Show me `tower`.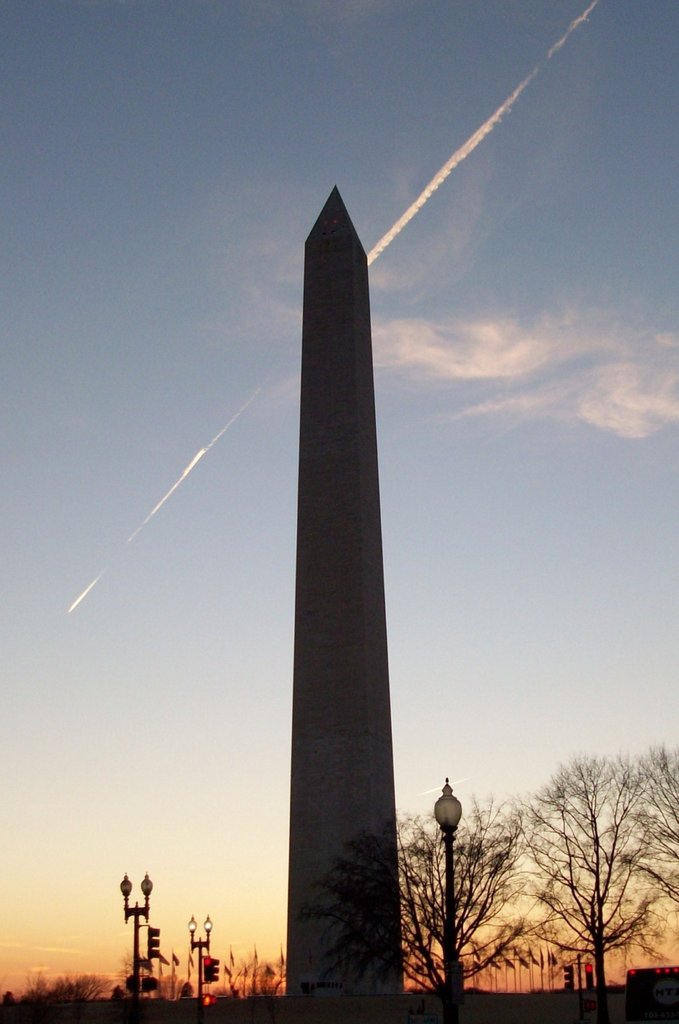
`tower` is here: x1=261, y1=157, x2=423, y2=975.
